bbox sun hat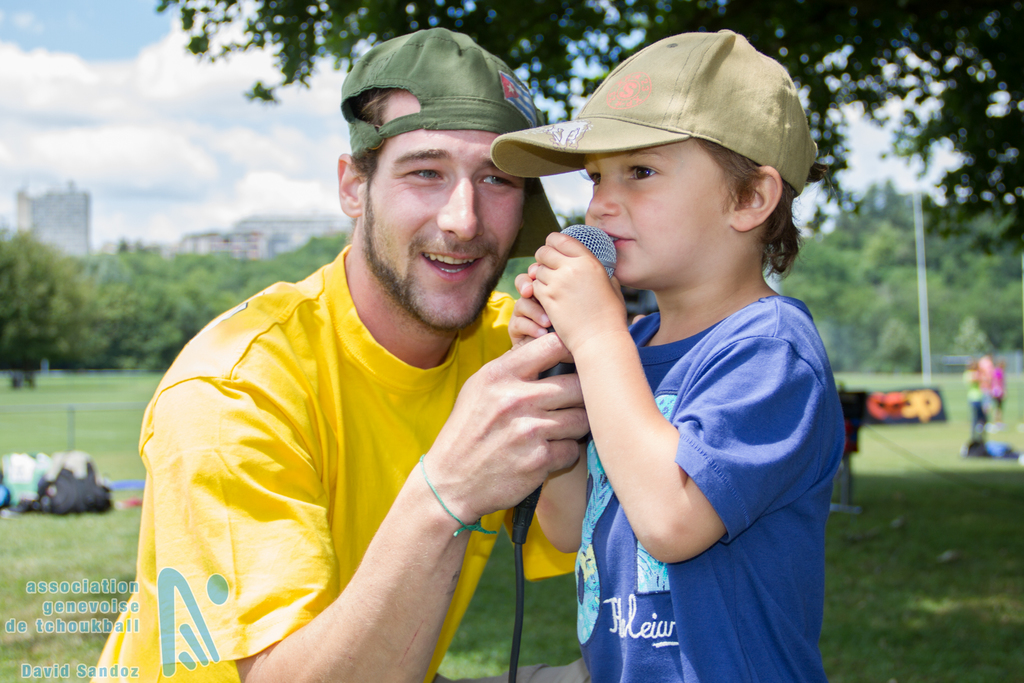
{"left": 342, "top": 24, "right": 583, "bottom": 270}
